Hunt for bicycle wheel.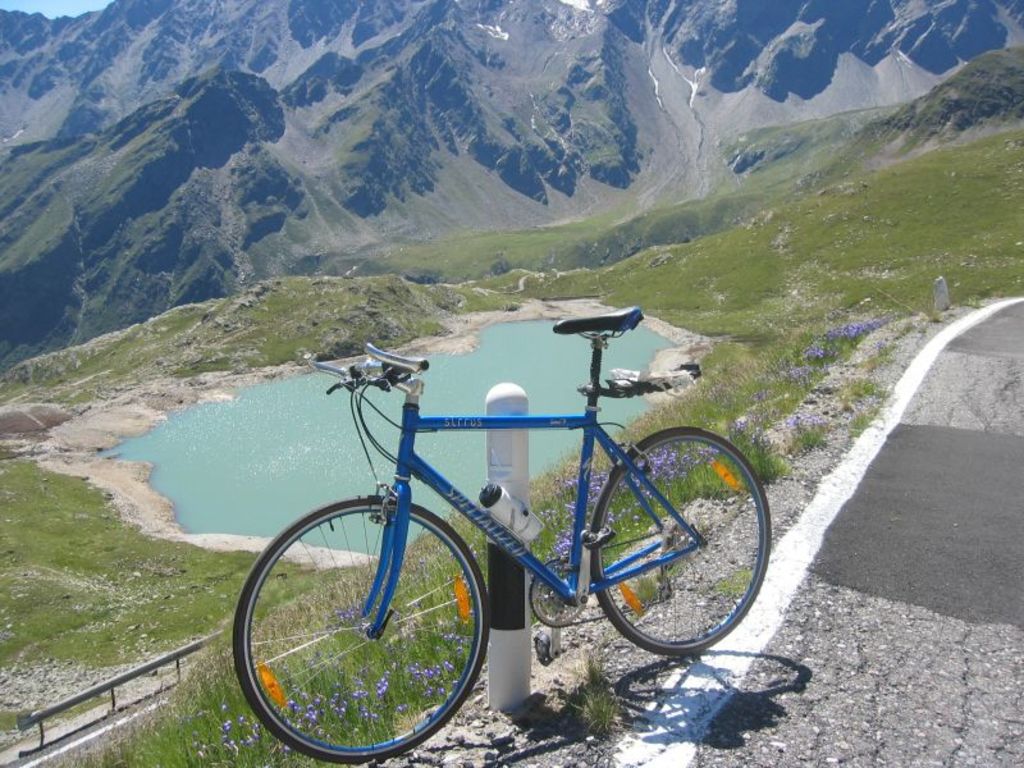
Hunted down at <region>590, 426, 772, 655</region>.
